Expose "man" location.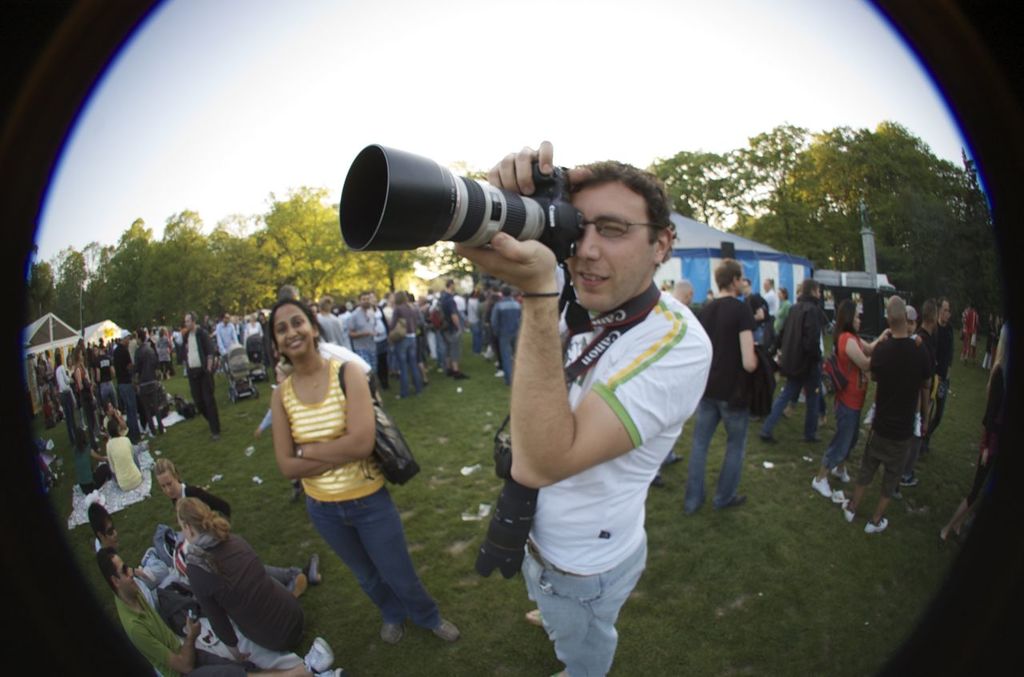
Exposed at pyautogui.locateOnScreen(689, 258, 747, 514).
